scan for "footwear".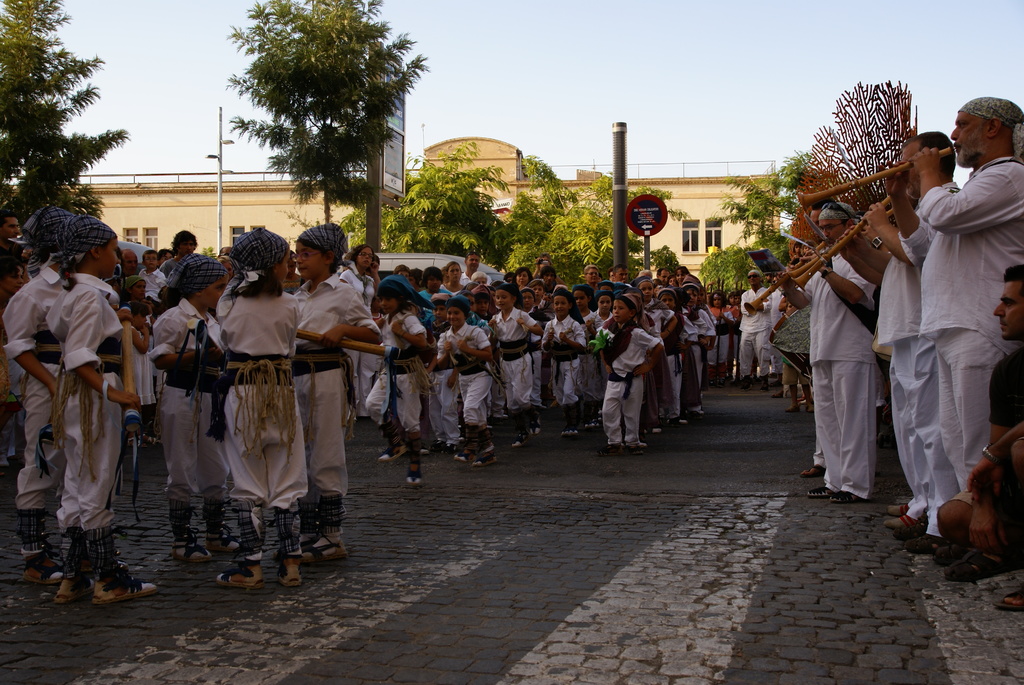
Scan result: <bbox>678, 418, 691, 424</bbox>.
